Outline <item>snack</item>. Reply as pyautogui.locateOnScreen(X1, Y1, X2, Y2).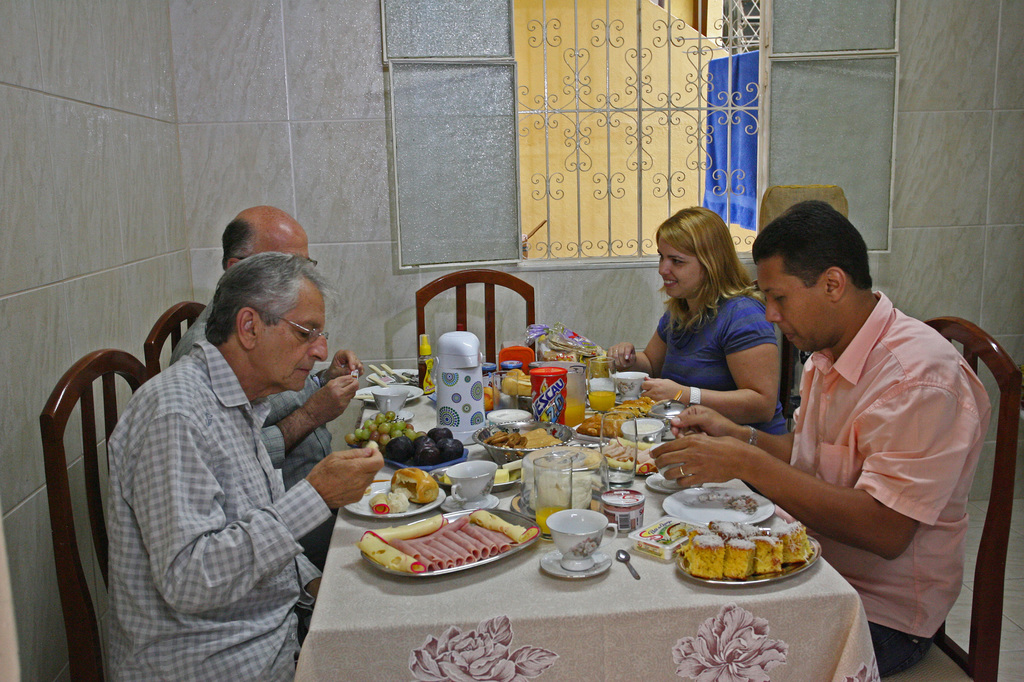
pyautogui.locateOnScreen(615, 393, 662, 415).
